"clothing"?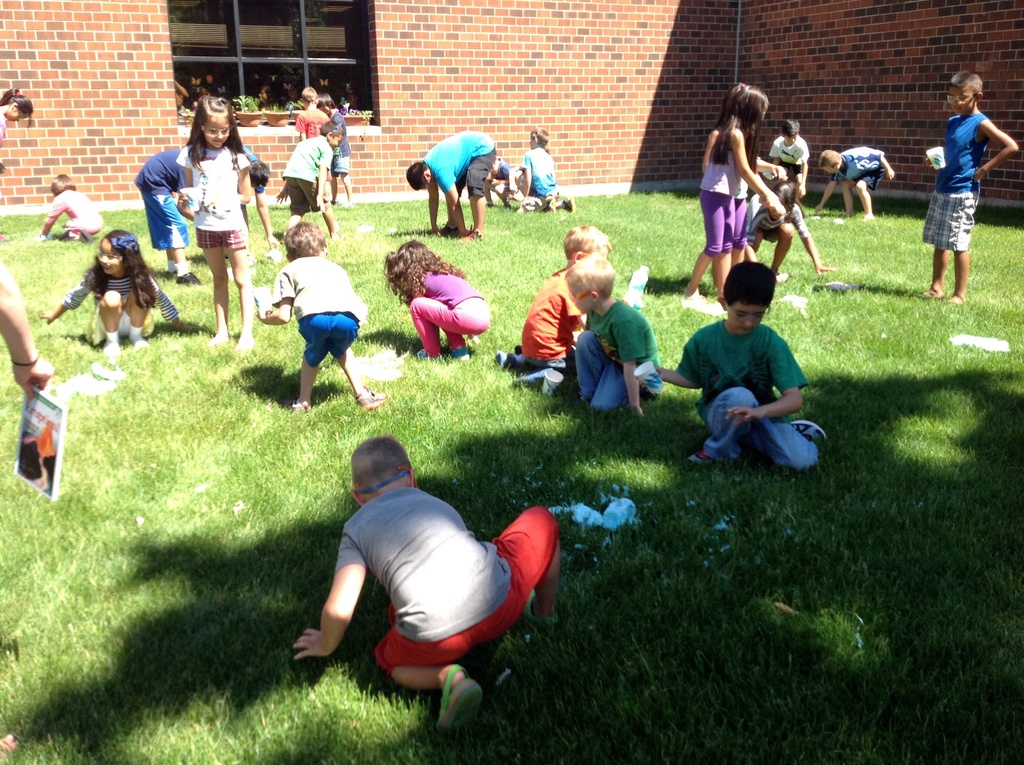
(65, 264, 183, 350)
